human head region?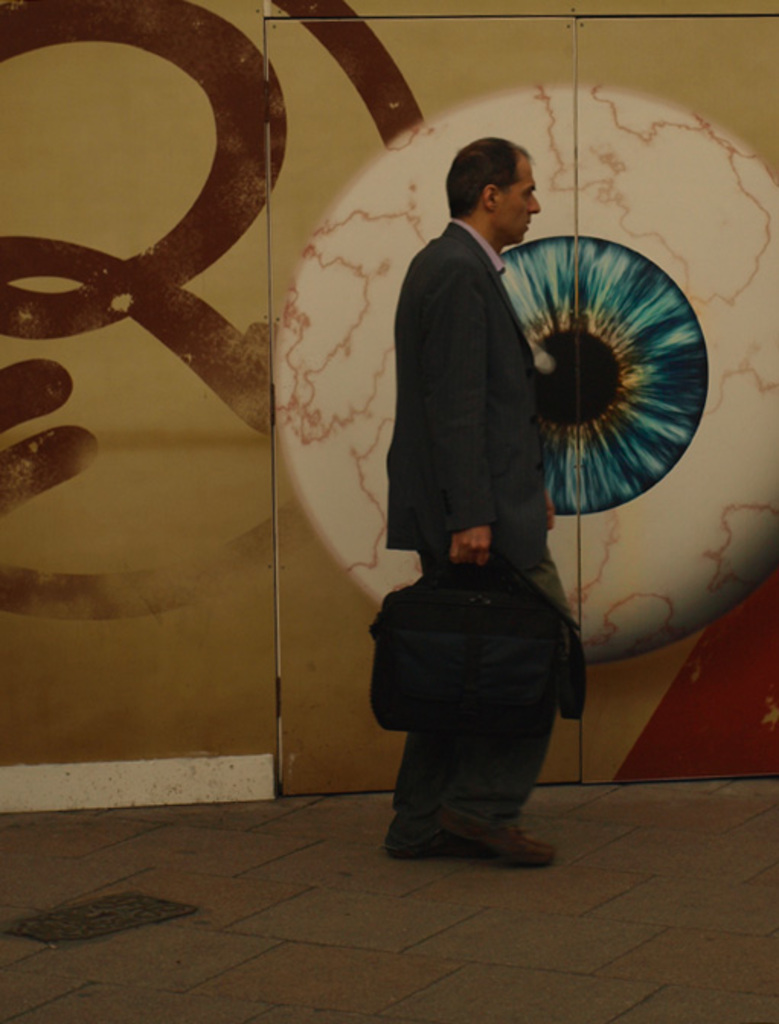
x1=438 y1=125 x2=544 y2=222
